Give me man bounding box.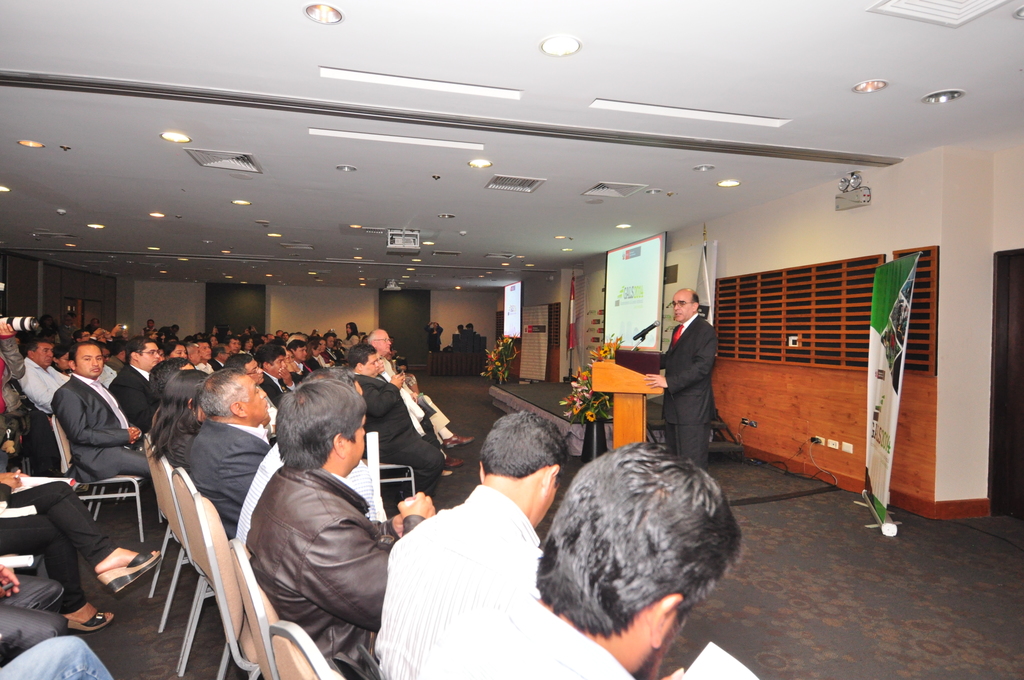
box=[103, 334, 157, 428].
